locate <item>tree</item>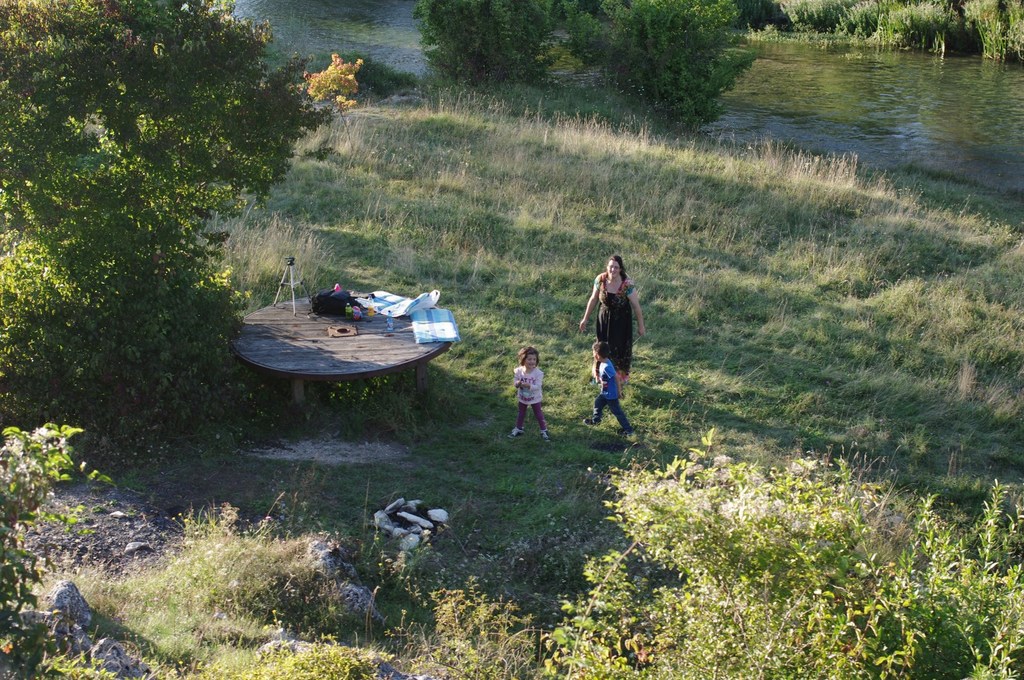
detection(412, 0, 566, 85)
